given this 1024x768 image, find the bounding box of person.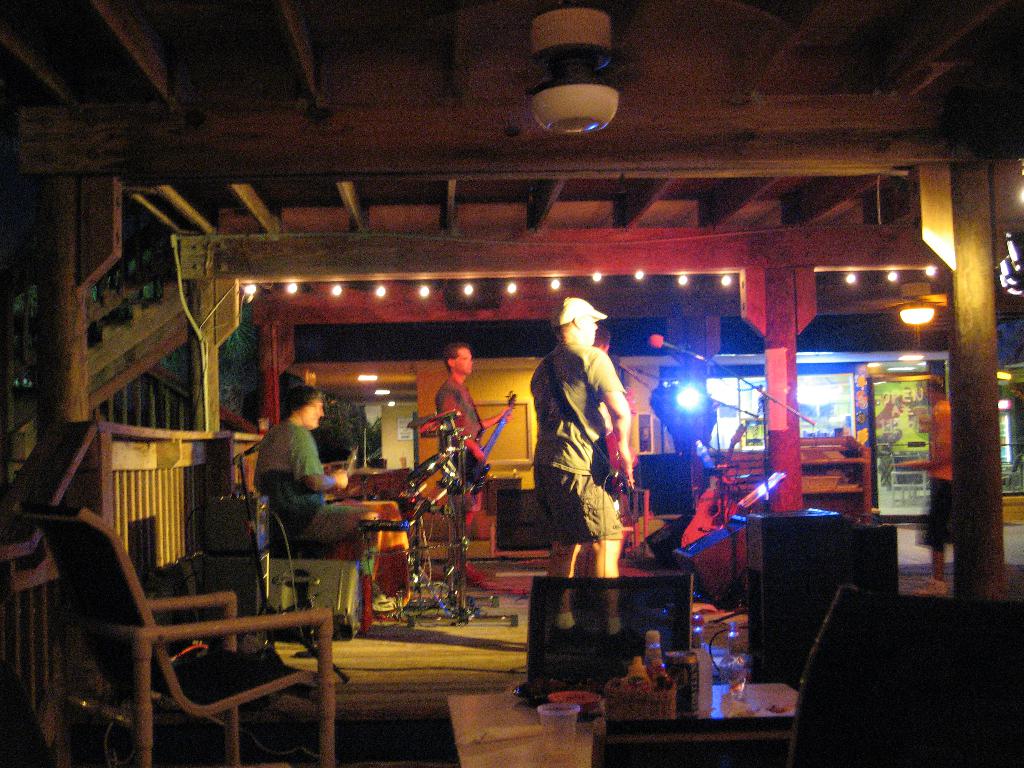
436:340:490:580.
